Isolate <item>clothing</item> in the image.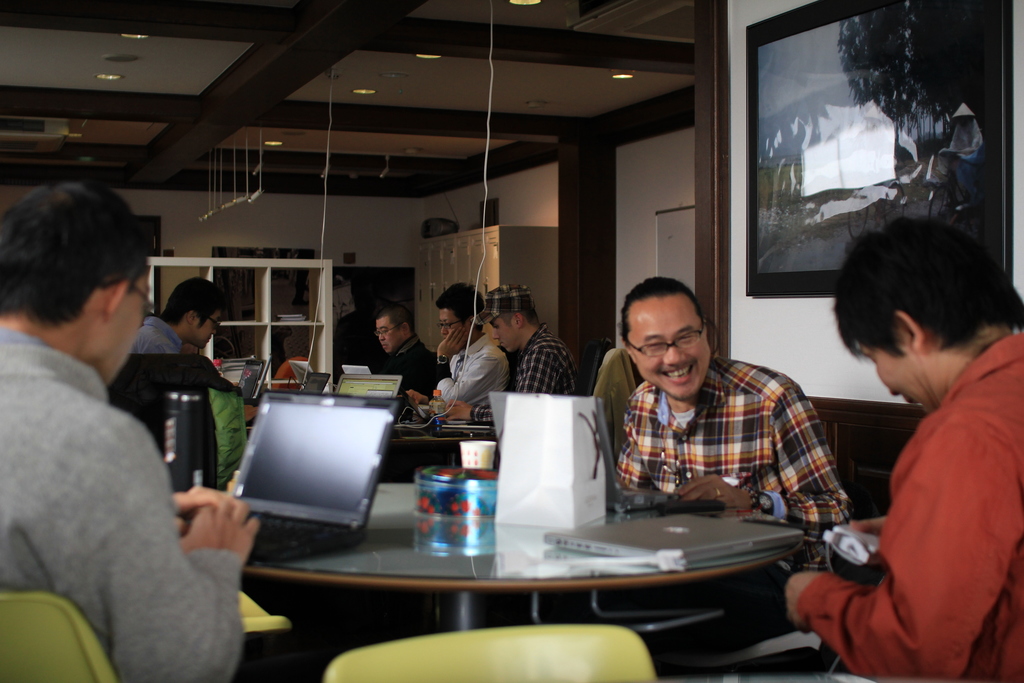
Isolated region: Rect(786, 327, 1023, 682).
